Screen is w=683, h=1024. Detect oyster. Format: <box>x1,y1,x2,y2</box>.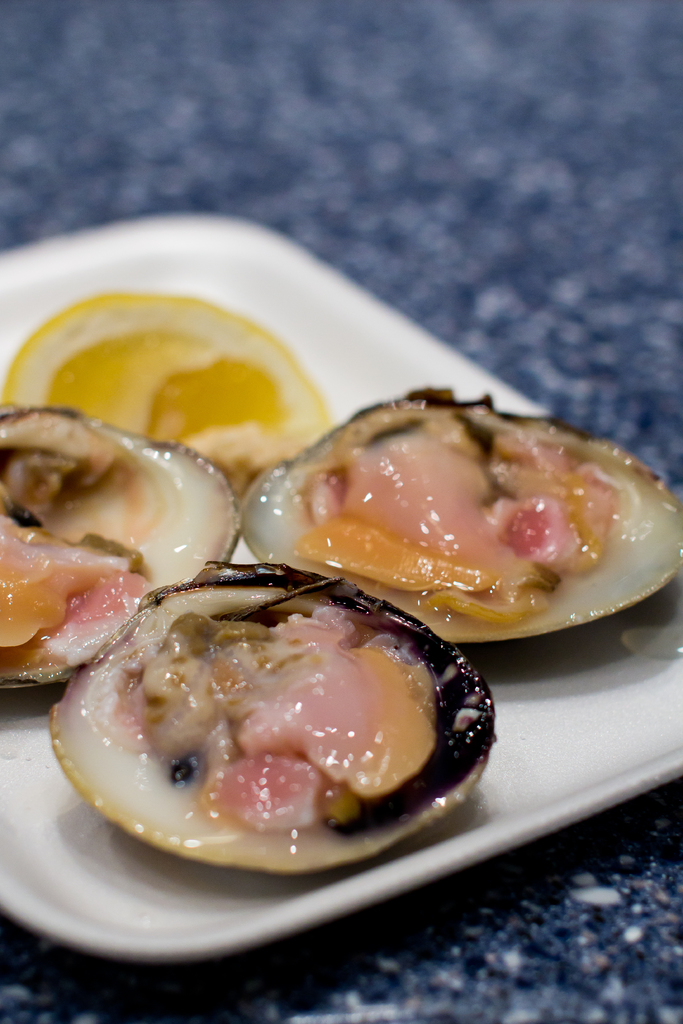
<box>236,386,680,648</box>.
